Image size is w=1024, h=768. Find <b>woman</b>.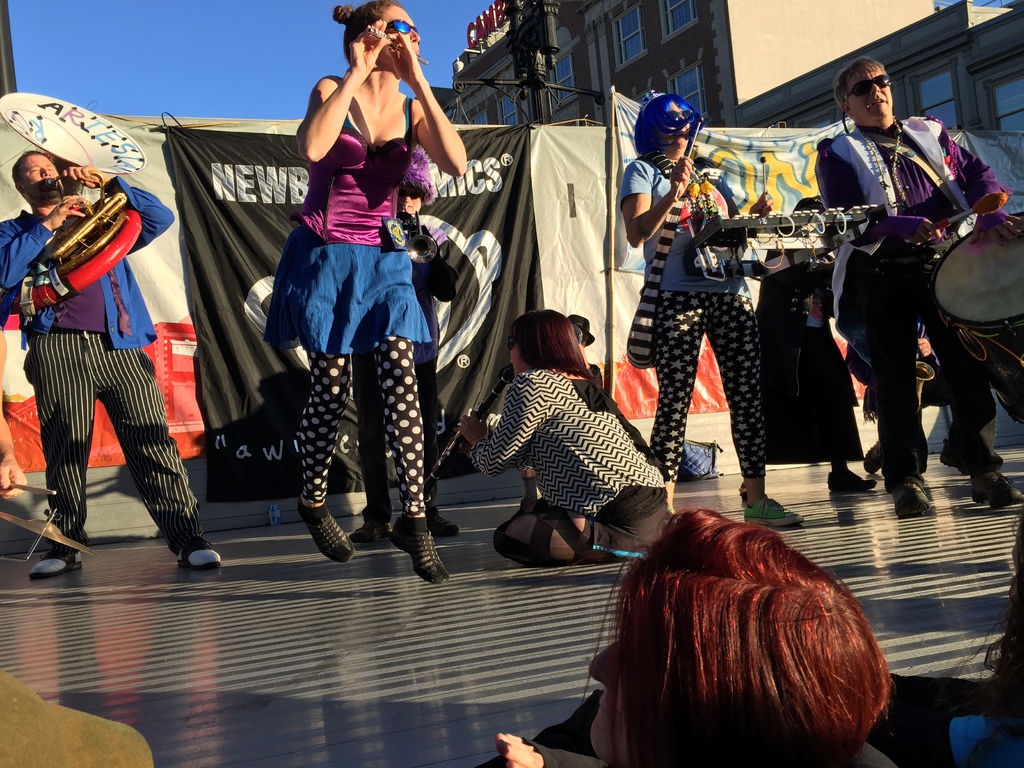
x1=273 y1=0 x2=459 y2=596.
